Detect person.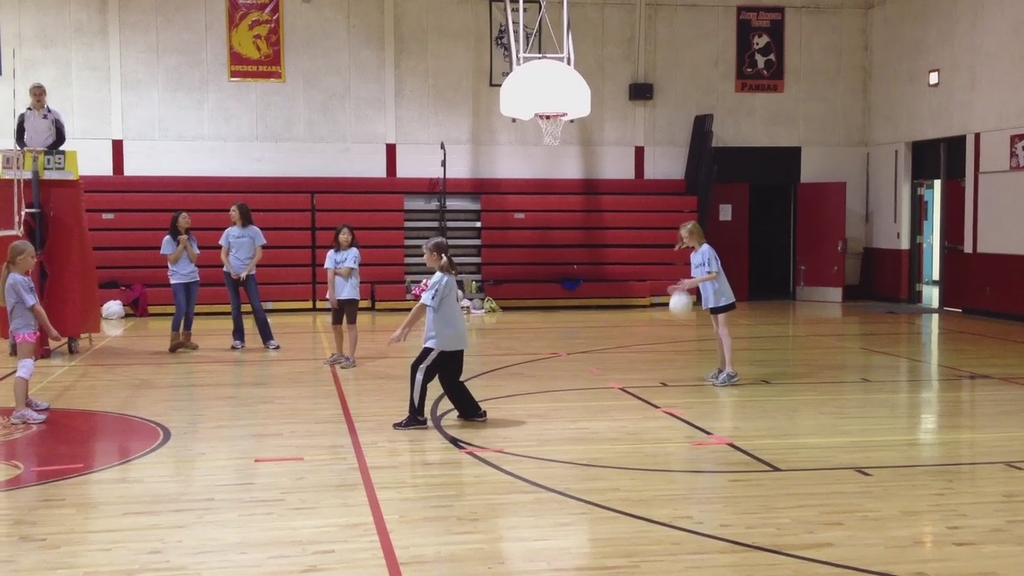
Detected at [x1=387, y1=238, x2=486, y2=427].
